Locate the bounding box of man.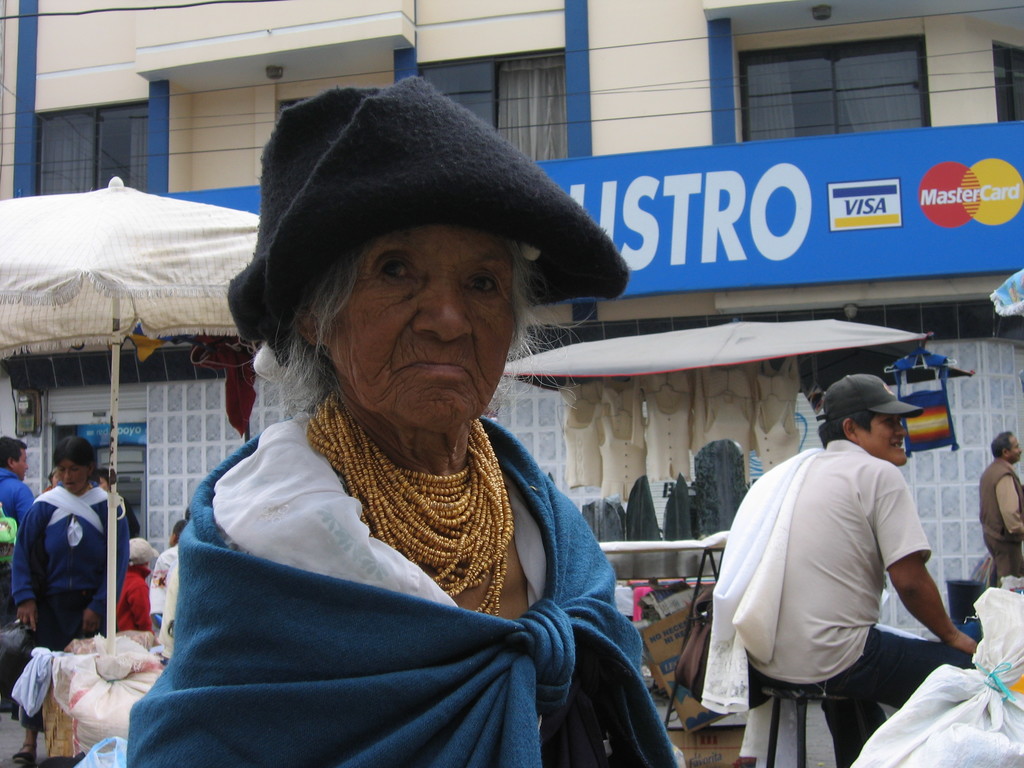
Bounding box: locate(982, 429, 1023, 577).
